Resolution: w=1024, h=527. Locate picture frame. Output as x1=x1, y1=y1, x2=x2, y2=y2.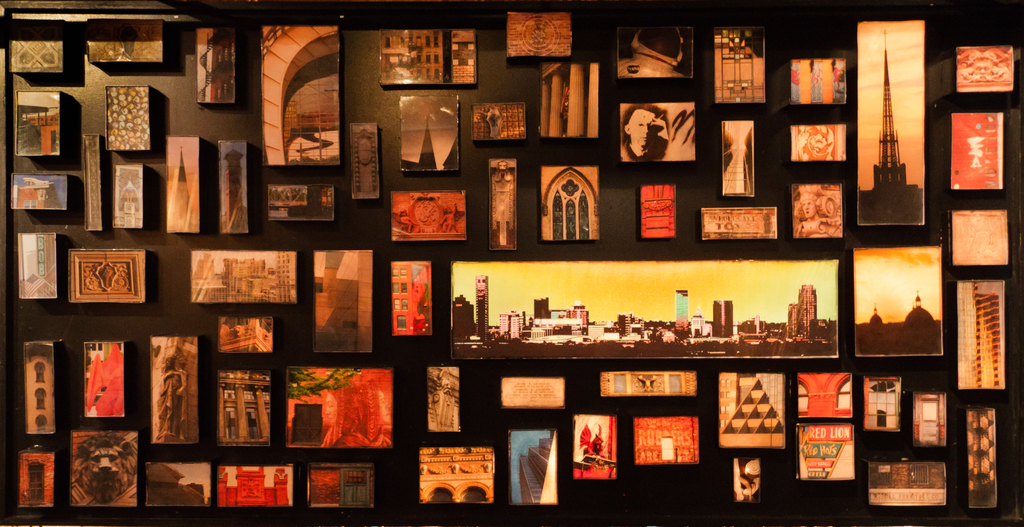
x1=221, y1=314, x2=273, y2=353.
